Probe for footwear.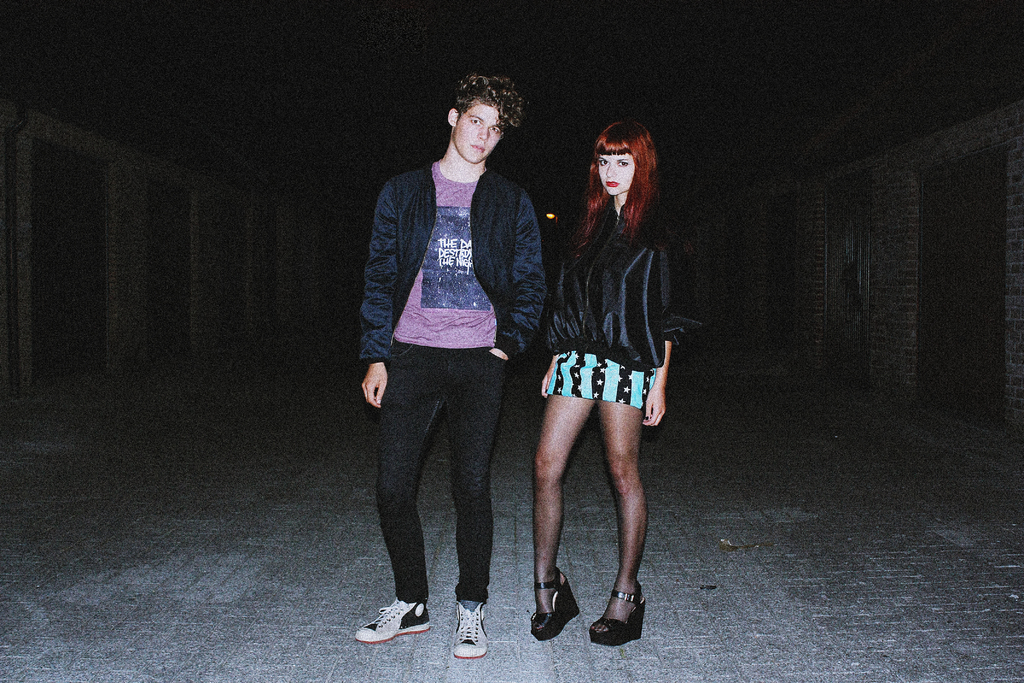
Probe result: rect(460, 597, 491, 661).
